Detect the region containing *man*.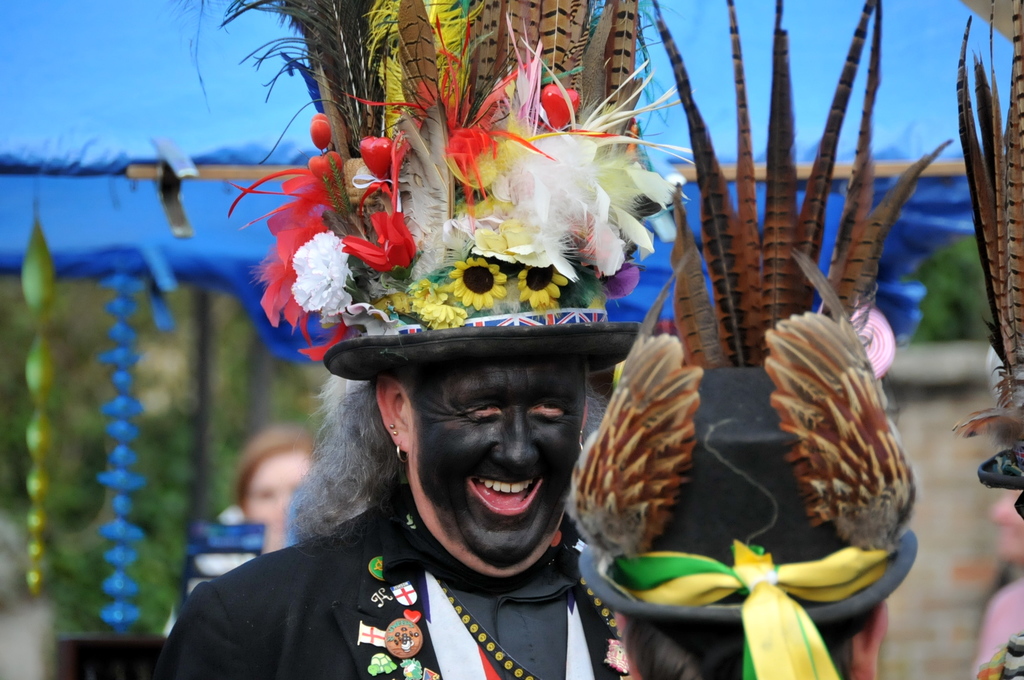
148:0:641:679.
